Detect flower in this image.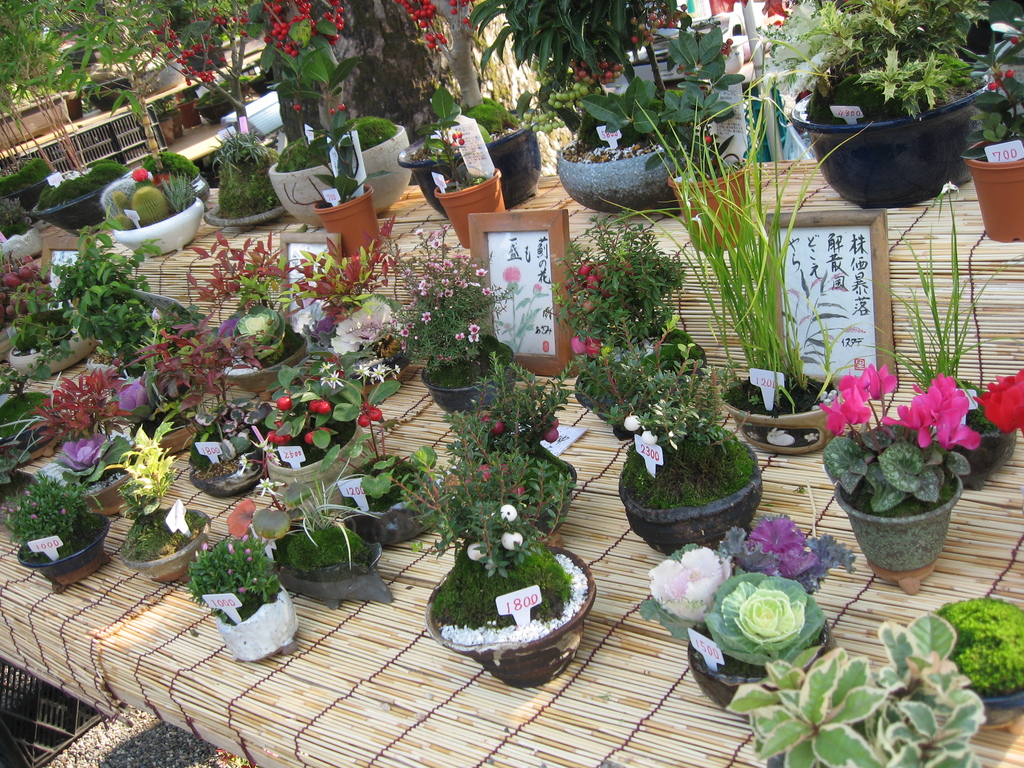
Detection: [left=308, top=358, right=341, bottom=386].
